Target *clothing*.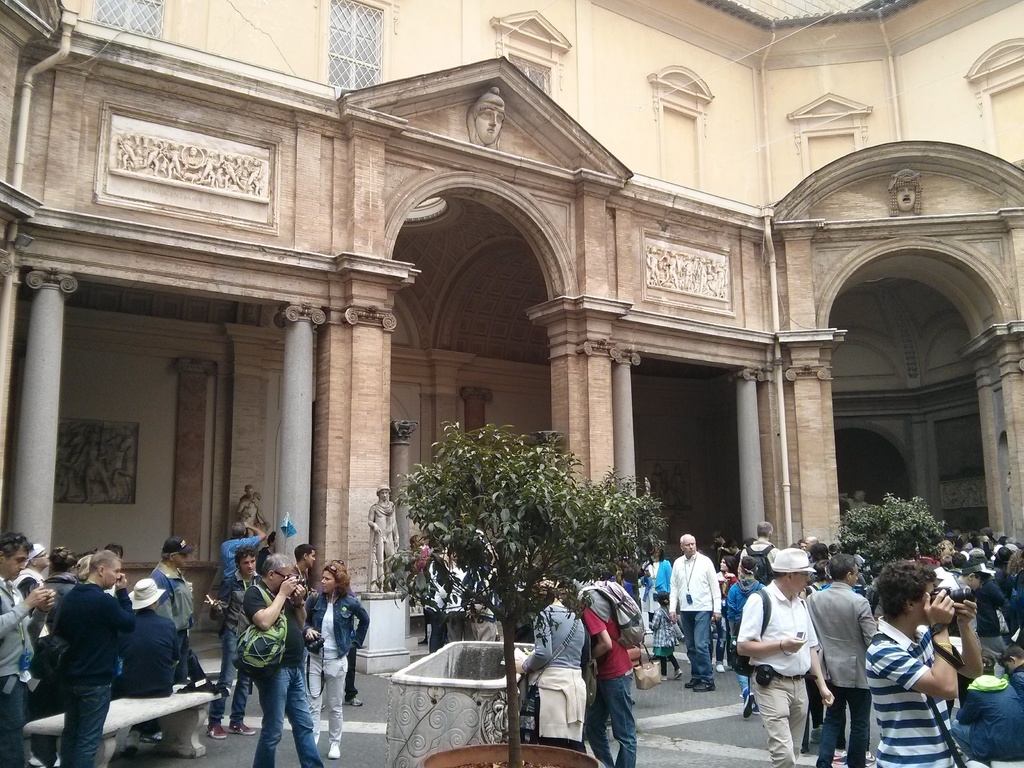
Target region: (left=863, top=624, right=955, bottom=767).
